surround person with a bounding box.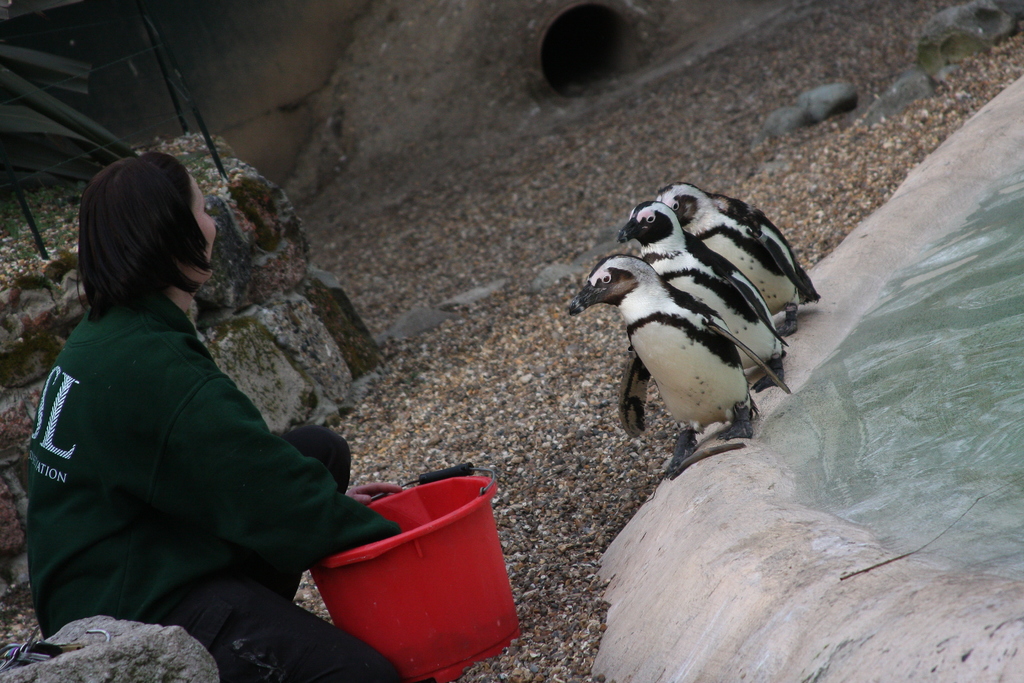
<region>30, 152, 424, 682</region>.
